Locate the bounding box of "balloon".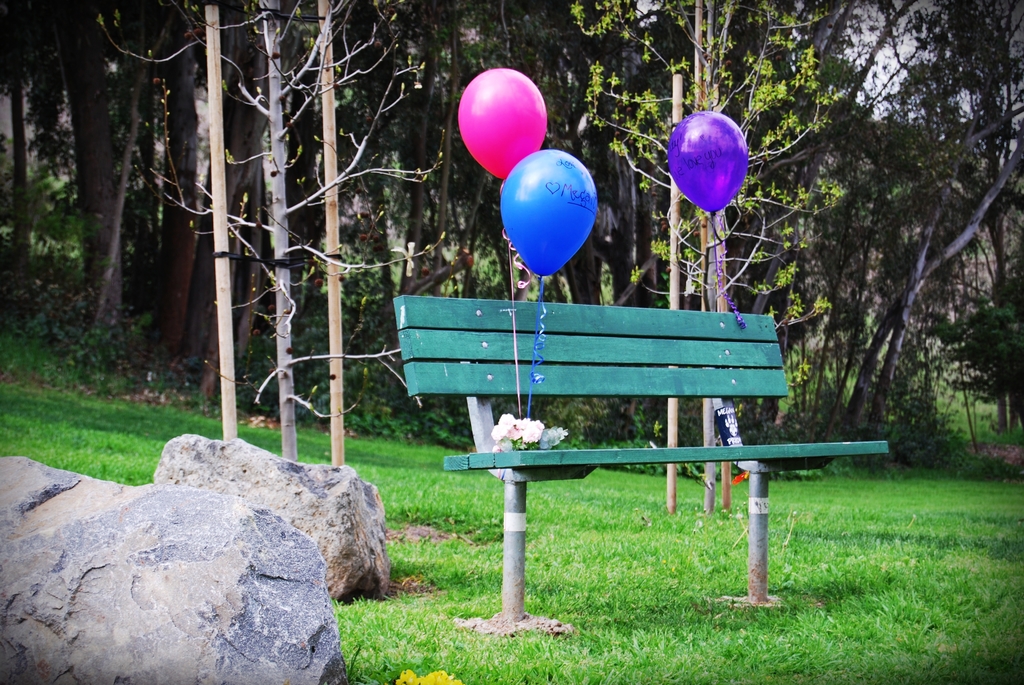
Bounding box: [left=497, top=148, right=602, bottom=283].
